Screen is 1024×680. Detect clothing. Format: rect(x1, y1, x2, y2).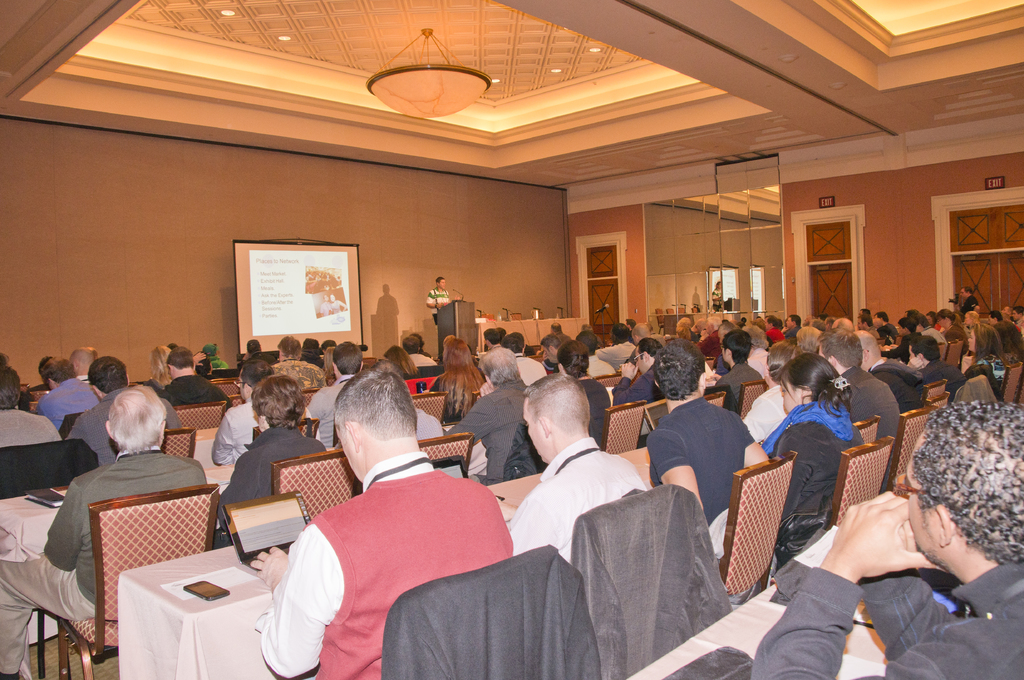
rect(207, 356, 230, 372).
